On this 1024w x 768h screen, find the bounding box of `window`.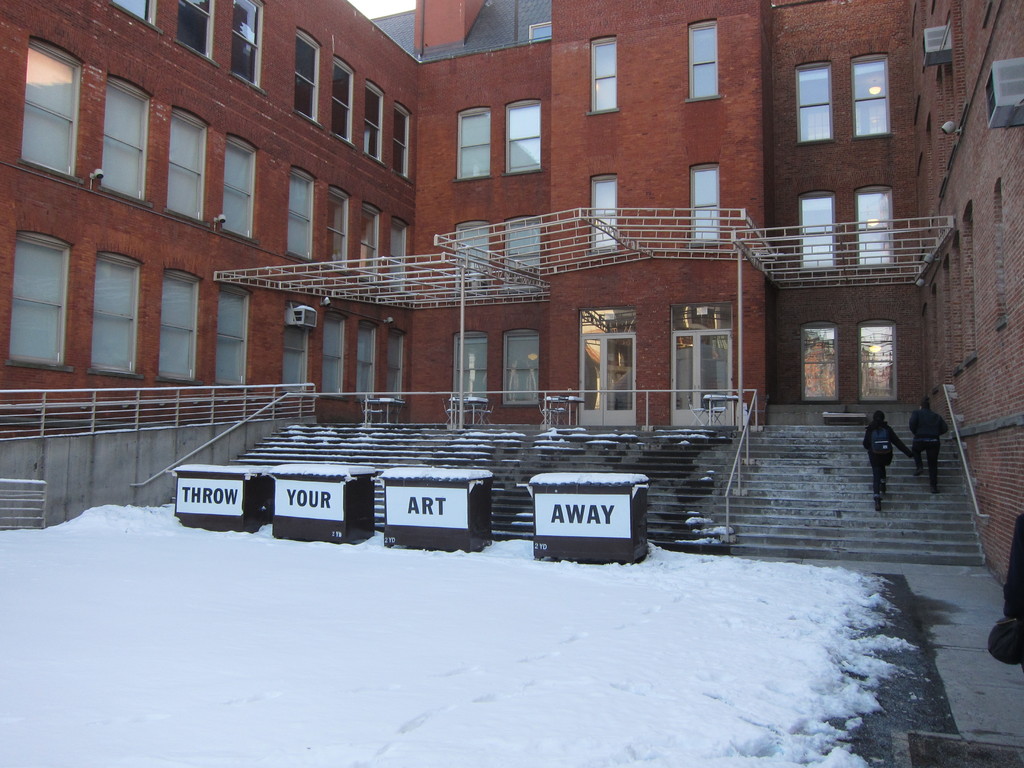
Bounding box: l=451, t=109, r=499, b=178.
